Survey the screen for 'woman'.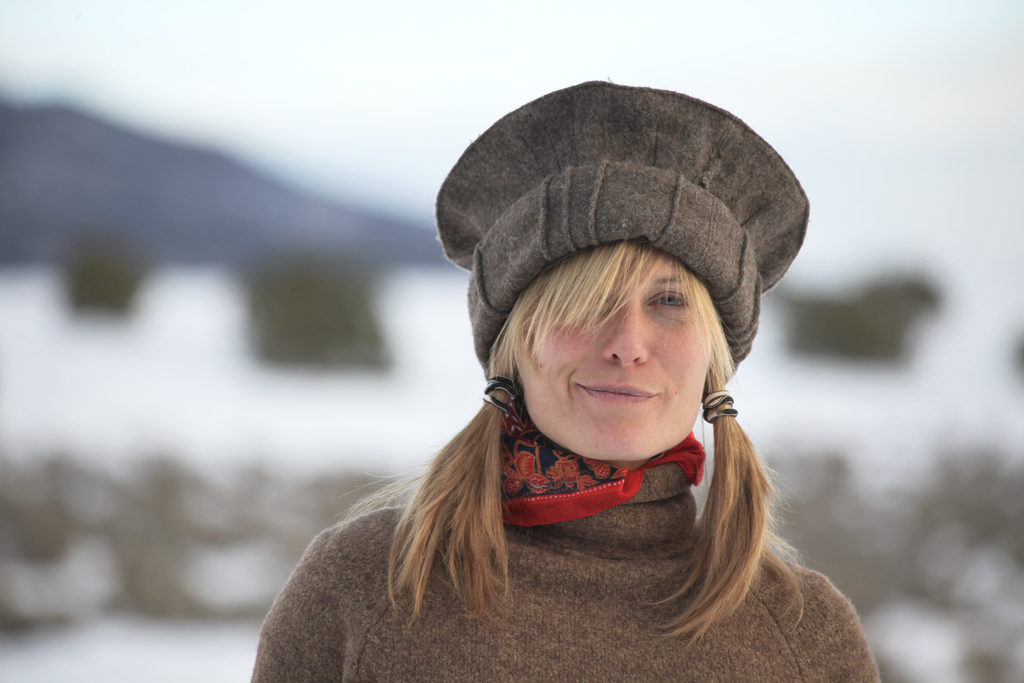
Survey found: (x1=246, y1=84, x2=894, y2=682).
